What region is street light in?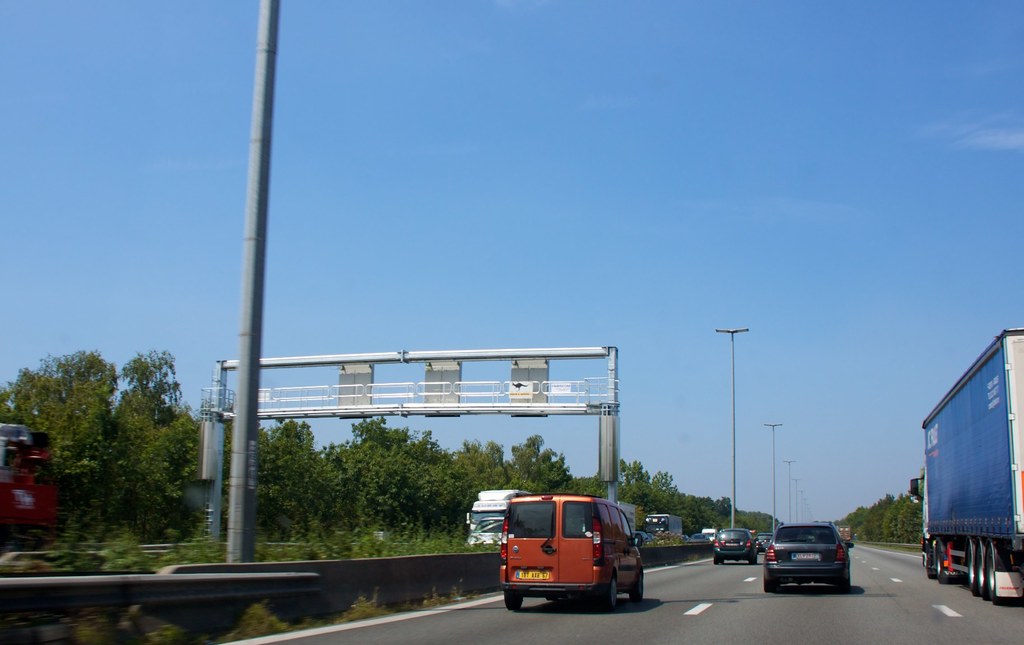
<bbox>793, 477, 801, 518</bbox>.
